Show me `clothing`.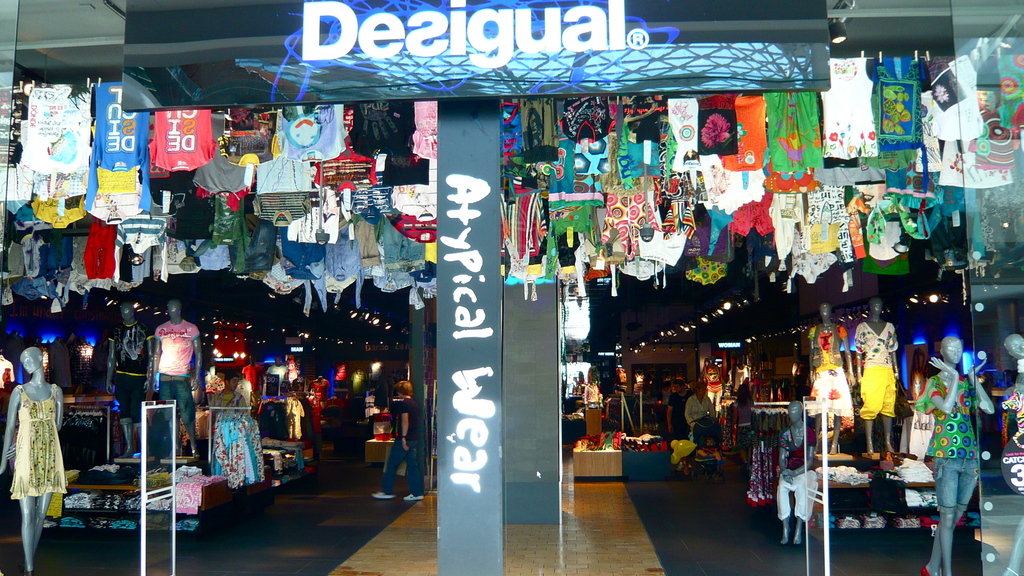
`clothing` is here: (left=111, top=316, right=163, bottom=425).
